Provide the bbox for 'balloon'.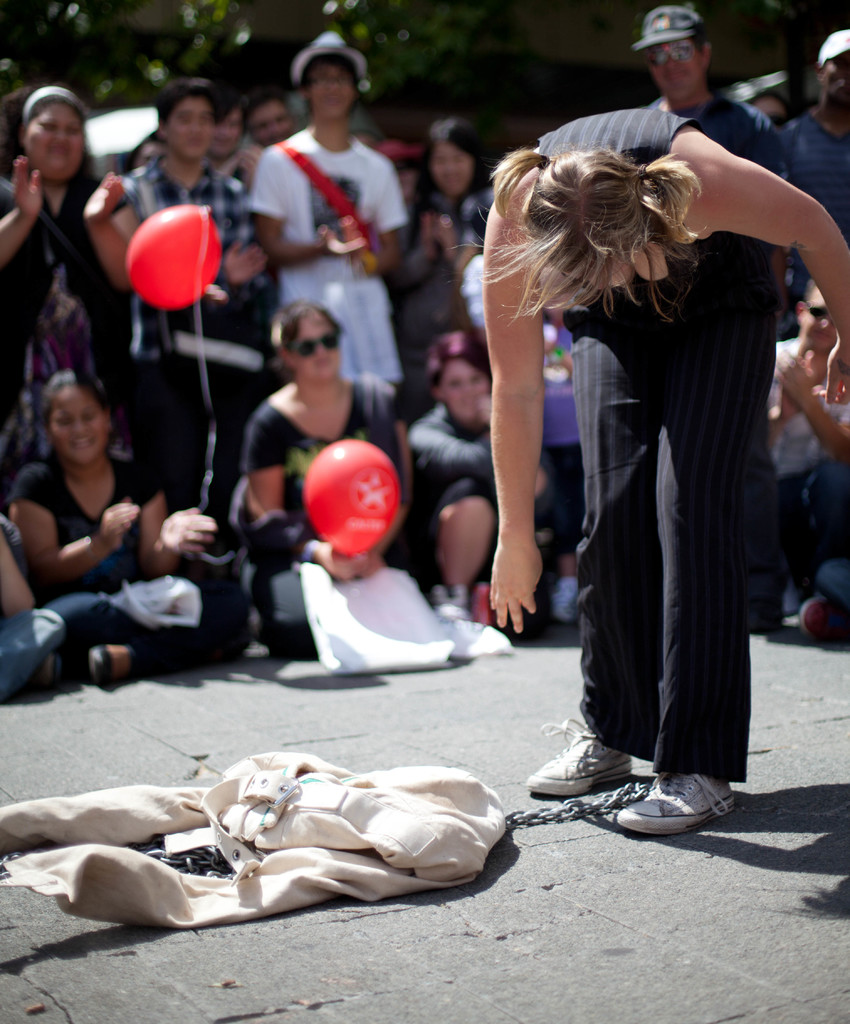
(x1=126, y1=204, x2=219, y2=309).
